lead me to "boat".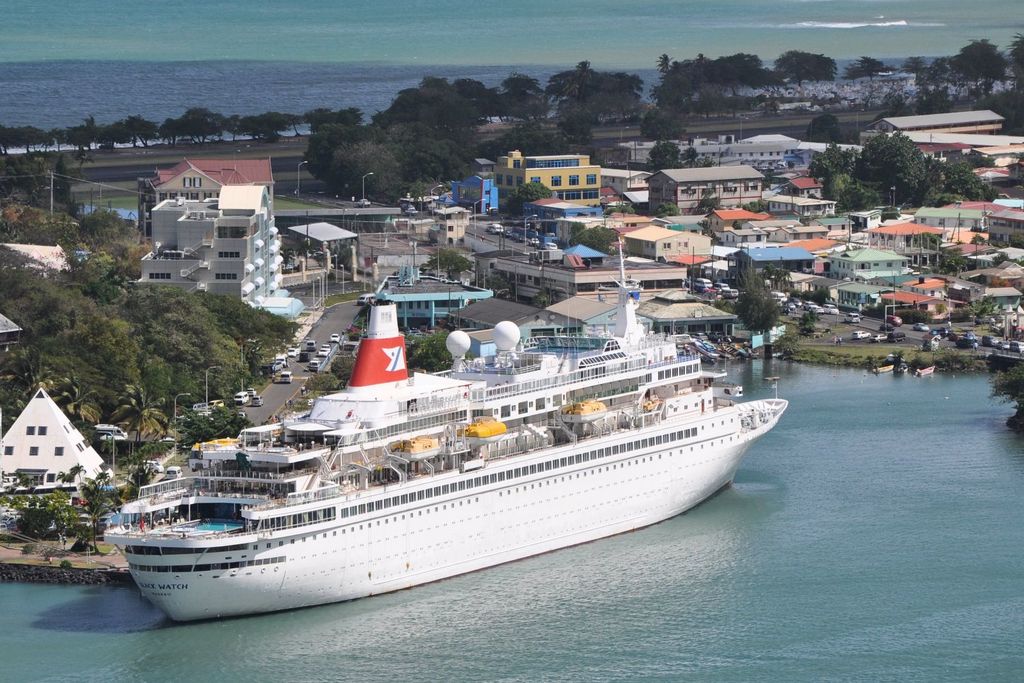
Lead to 457,415,503,432.
